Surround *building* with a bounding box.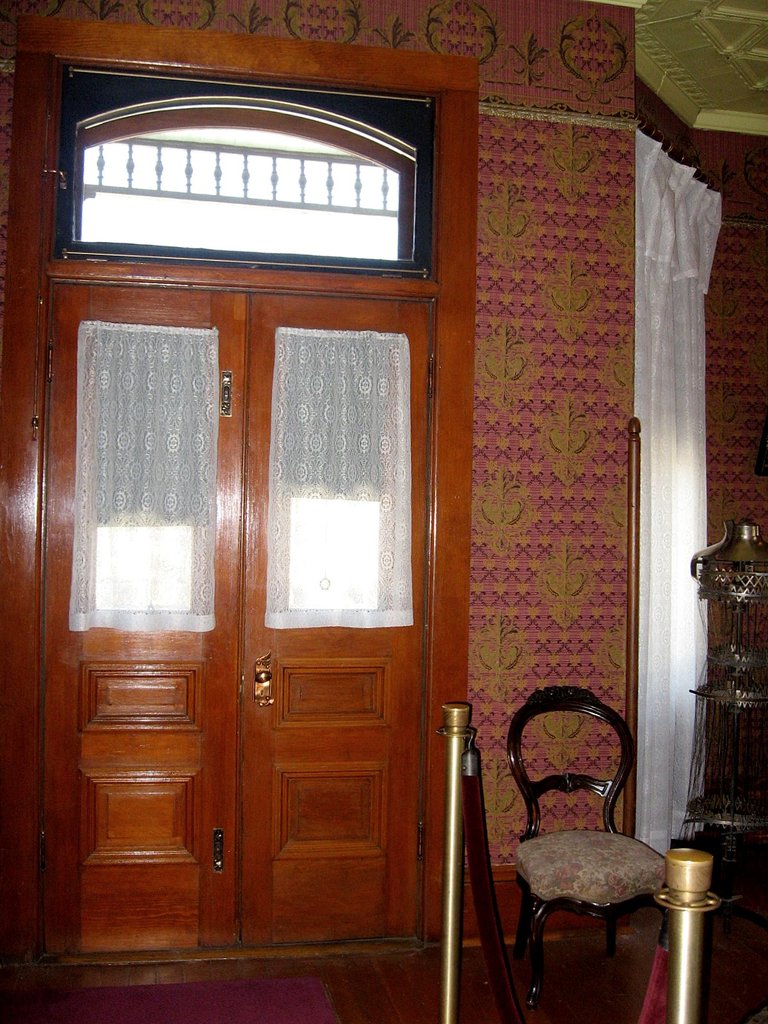
[left=0, top=0, right=767, bottom=1023].
